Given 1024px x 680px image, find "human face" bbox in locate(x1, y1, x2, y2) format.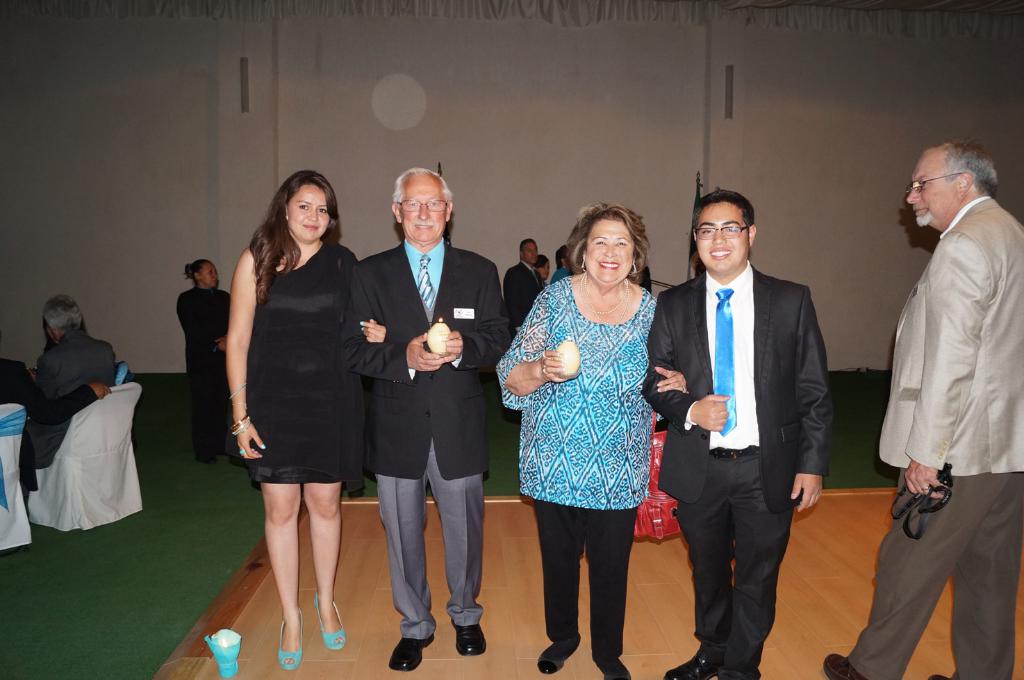
locate(903, 147, 950, 226).
